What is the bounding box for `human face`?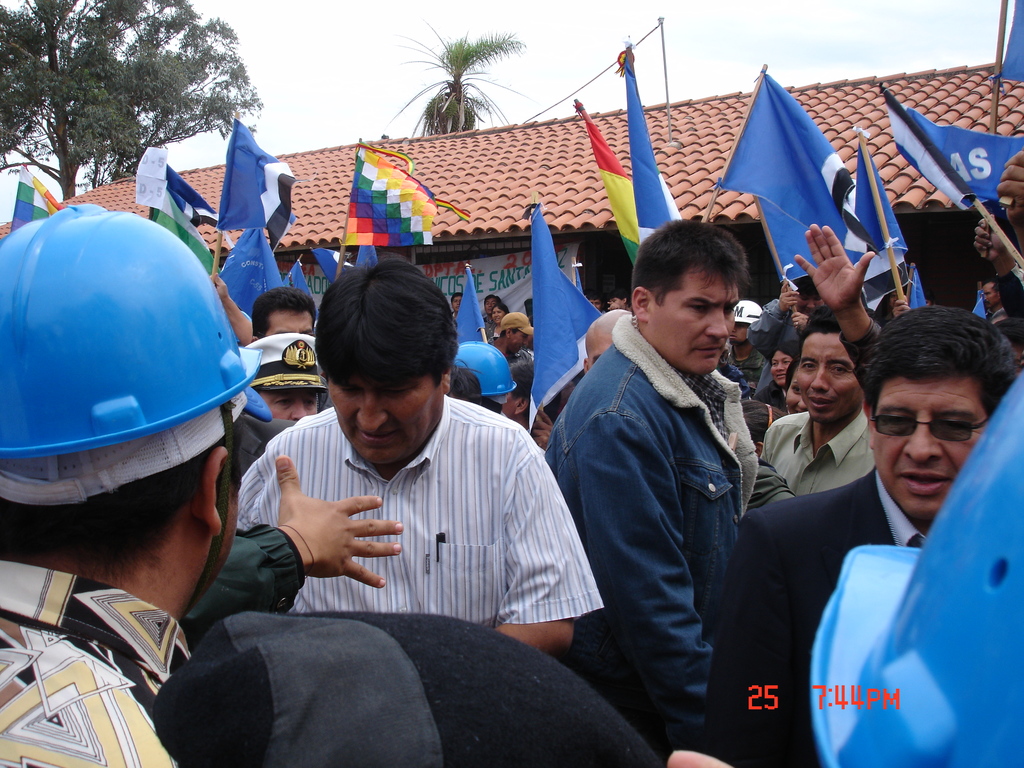
crop(874, 374, 986, 518).
